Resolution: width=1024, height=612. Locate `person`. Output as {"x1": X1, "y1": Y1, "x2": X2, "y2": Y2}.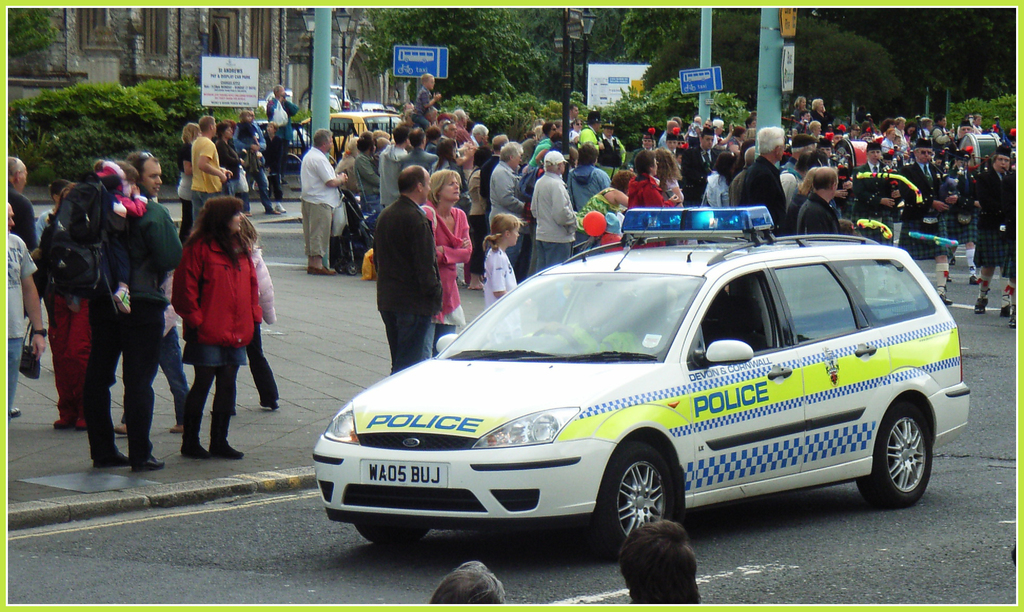
{"x1": 481, "y1": 210, "x2": 520, "y2": 309}.
